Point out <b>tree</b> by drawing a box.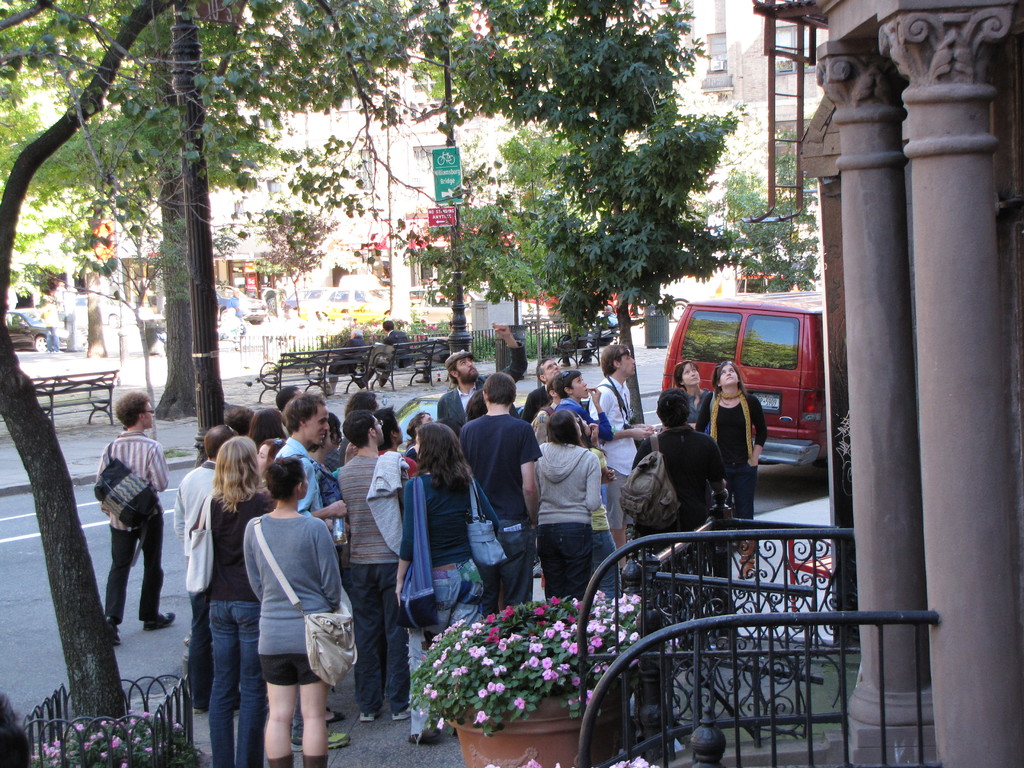
left=0, top=1, right=135, bottom=250.
